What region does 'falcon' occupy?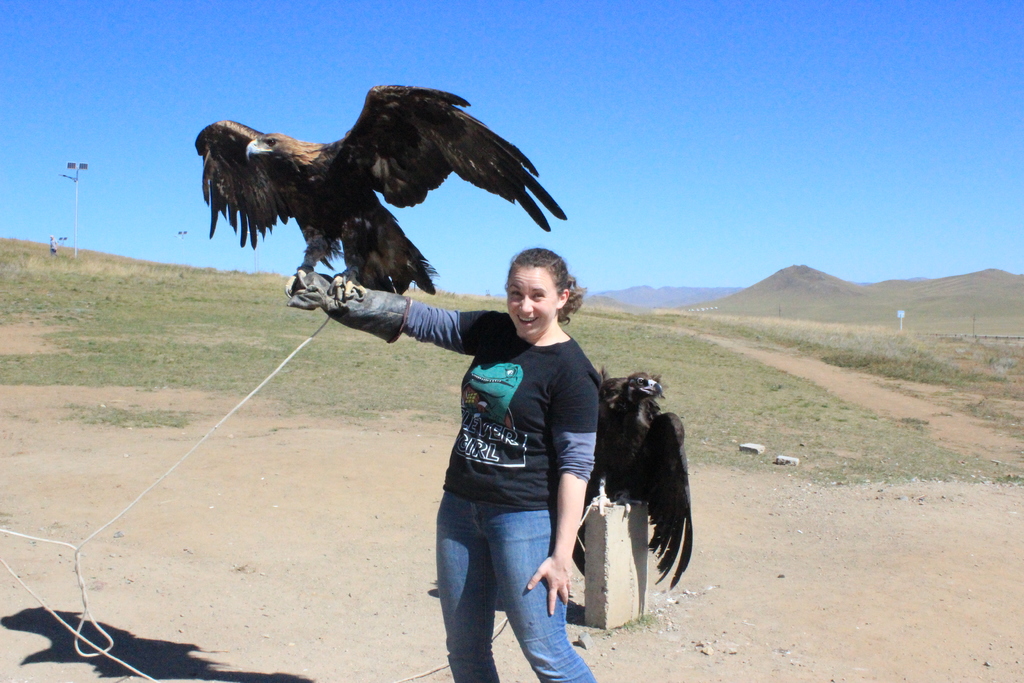
left=596, top=370, right=691, bottom=588.
